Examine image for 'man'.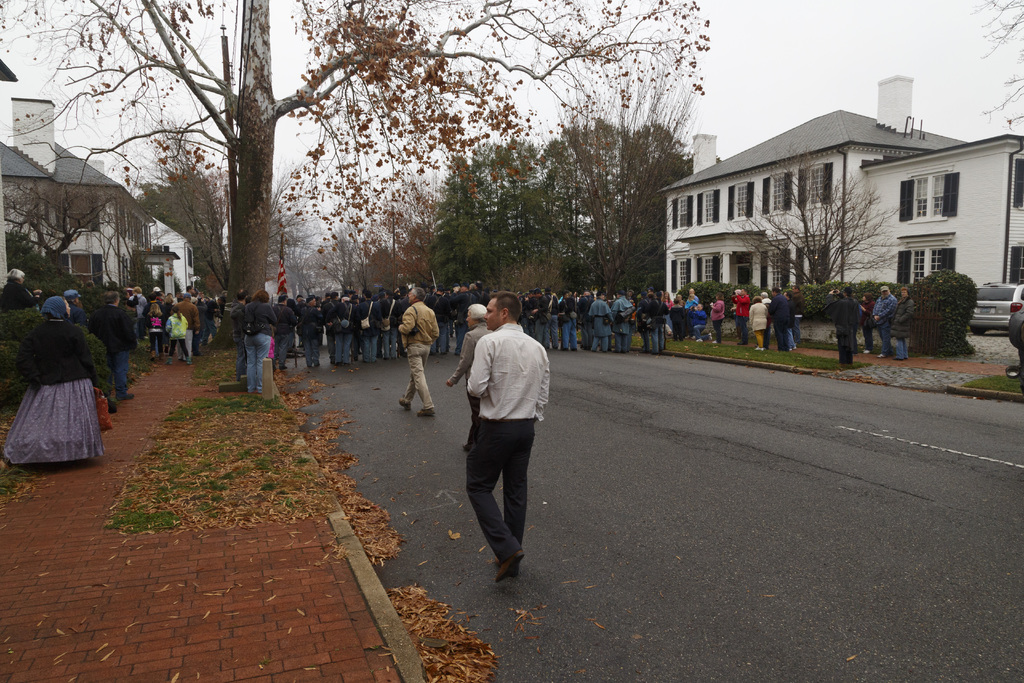
Examination result: locate(447, 302, 499, 415).
